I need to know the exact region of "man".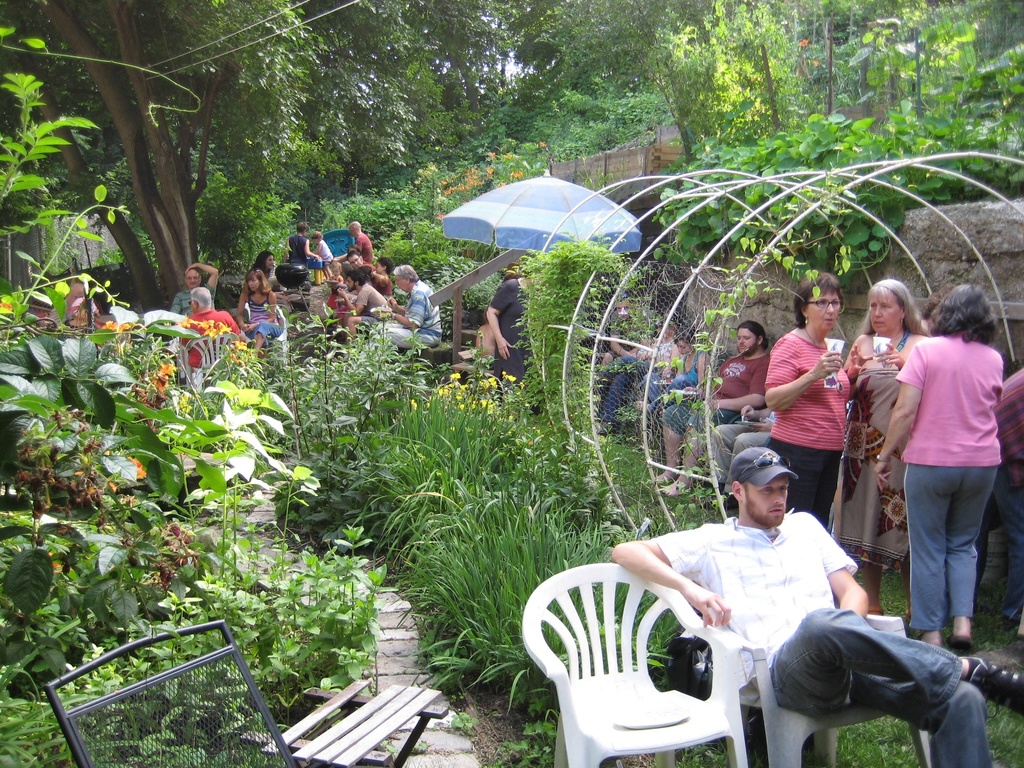
Region: {"left": 649, "top": 321, "right": 773, "bottom": 500}.
